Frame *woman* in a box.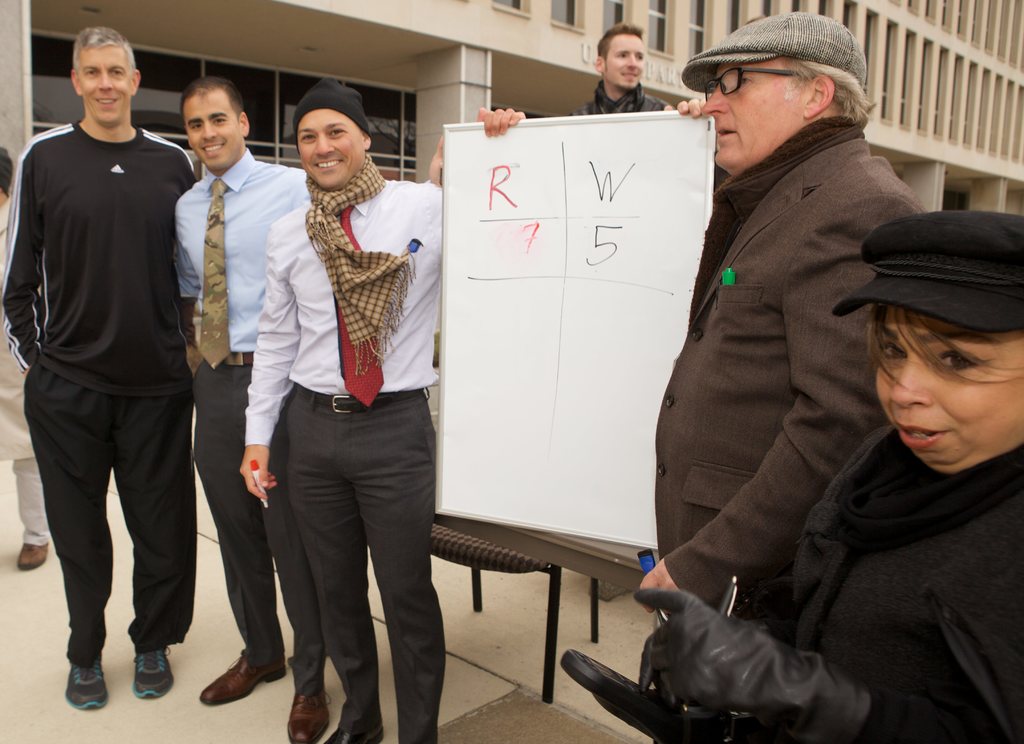
box=[241, 91, 443, 734].
